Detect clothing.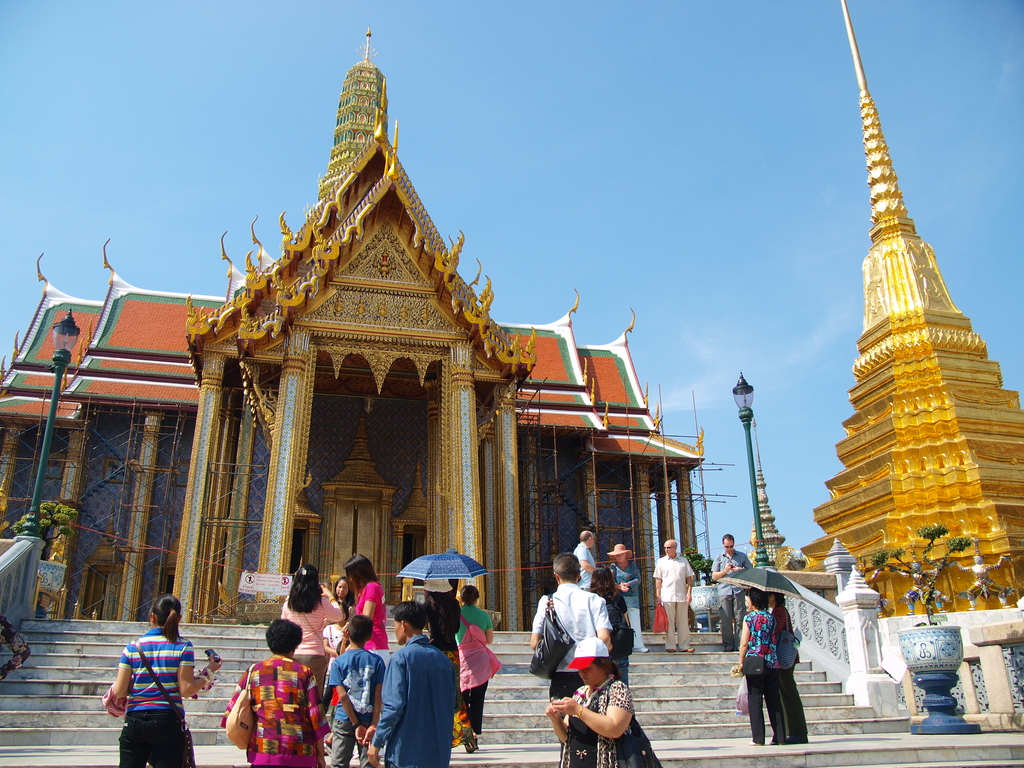
Detected at select_region(532, 580, 620, 691).
